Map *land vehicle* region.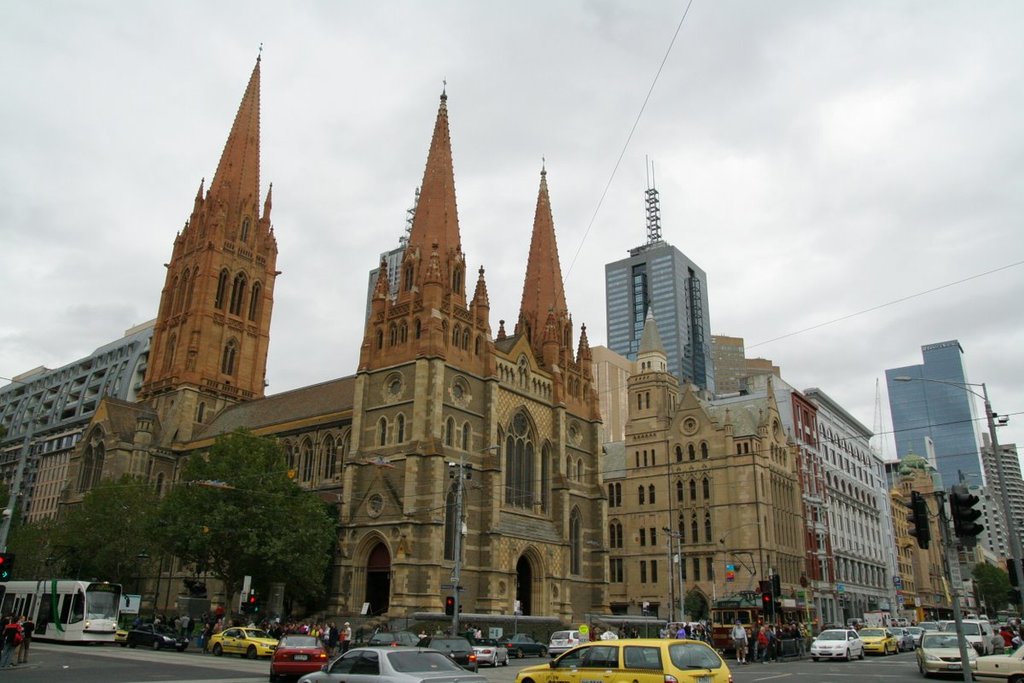
Mapped to (369, 628, 422, 646).
